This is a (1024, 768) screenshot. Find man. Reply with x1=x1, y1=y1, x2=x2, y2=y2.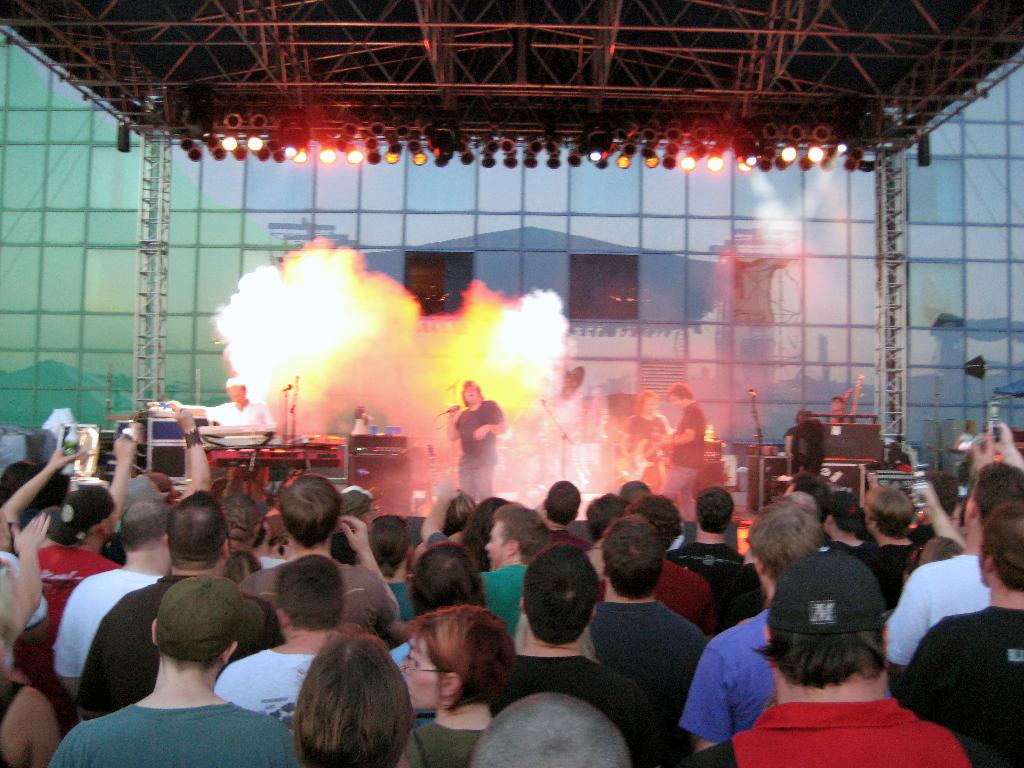
x1=167, y1=374, x2=271, y2=506.
